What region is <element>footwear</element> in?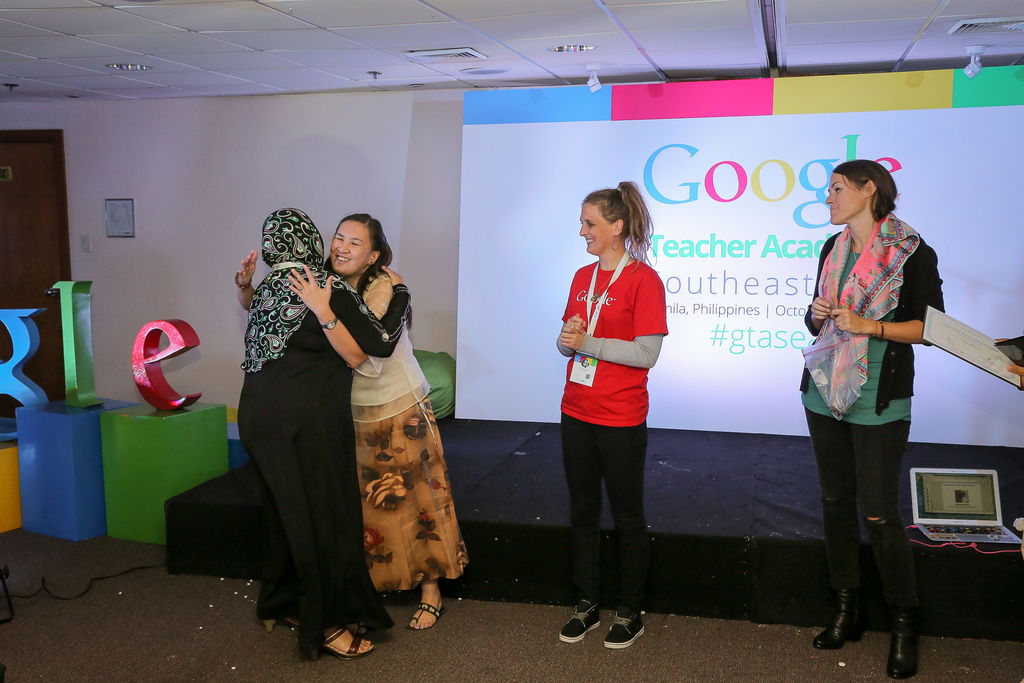
region(301, 623, 379, 661).
